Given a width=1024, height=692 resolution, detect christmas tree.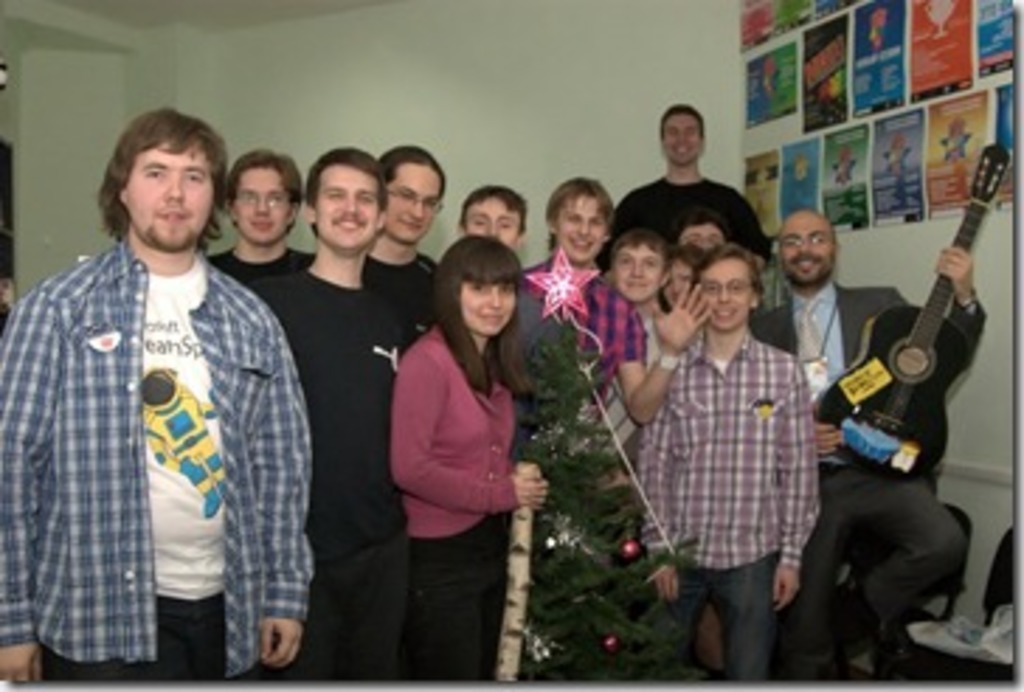
bbox=[504, 250, 698, 689].
